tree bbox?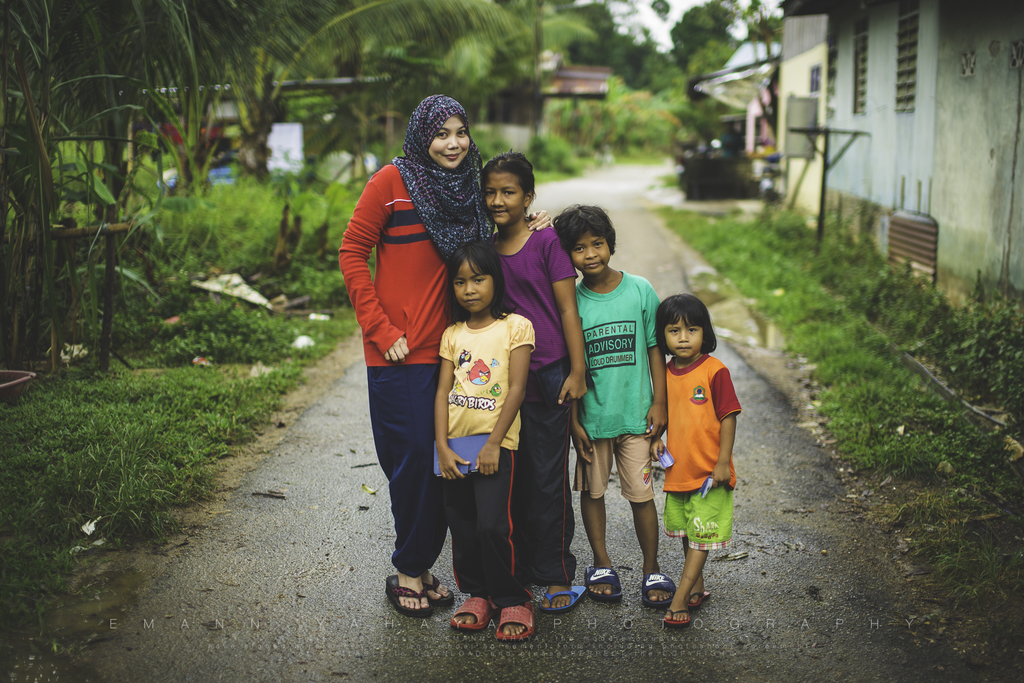
(166, 3, 518, 180)
